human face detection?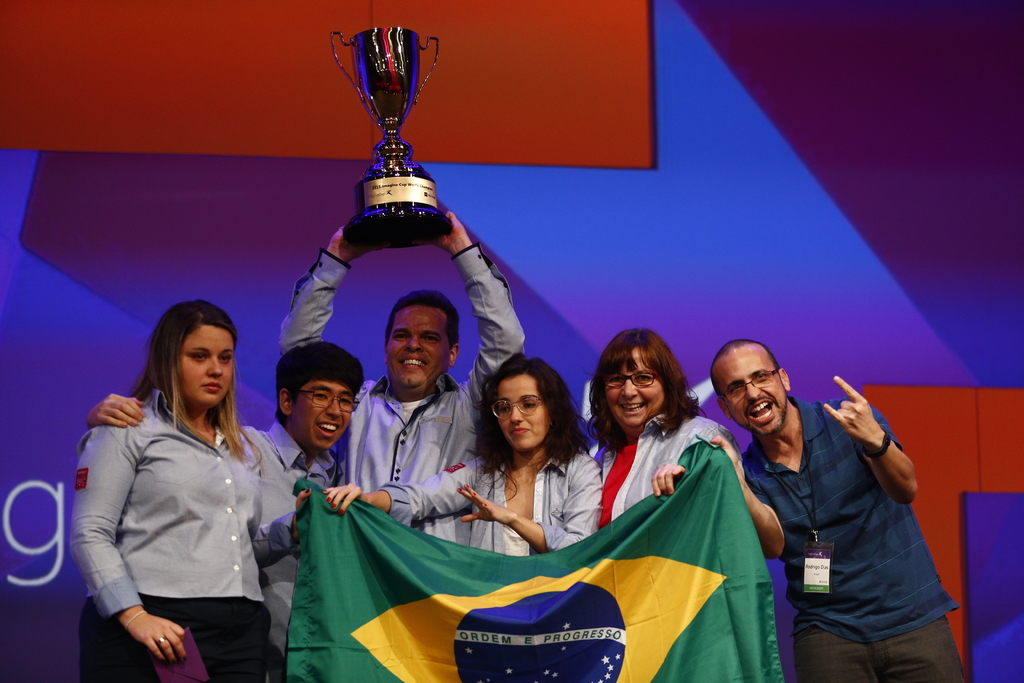
BBox(301, 382, 353, 450)
